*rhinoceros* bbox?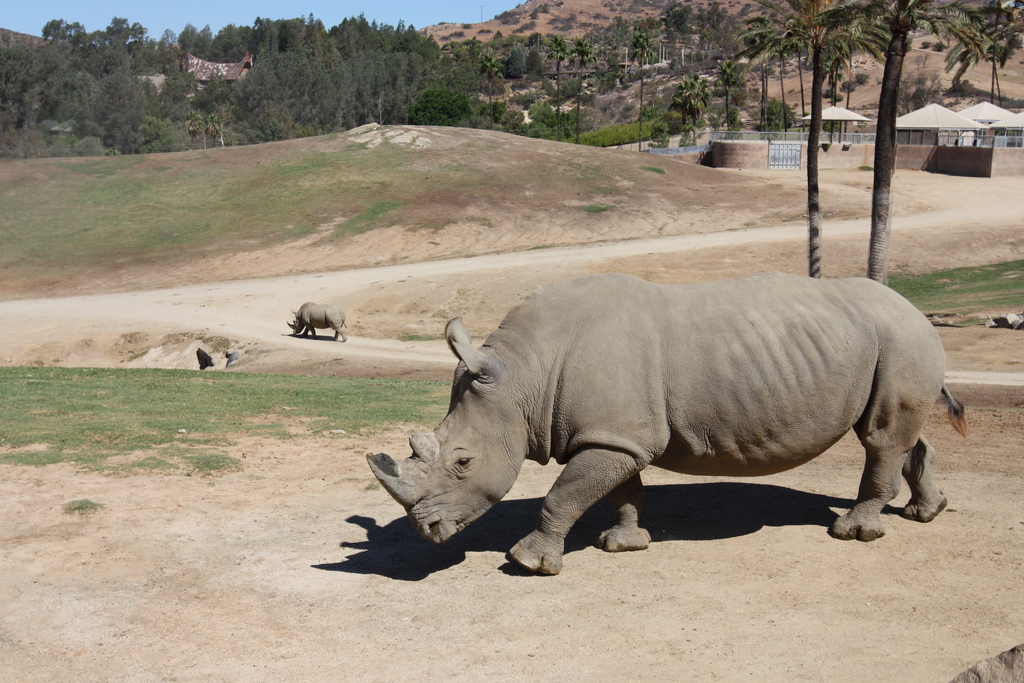
359,267,967,584
